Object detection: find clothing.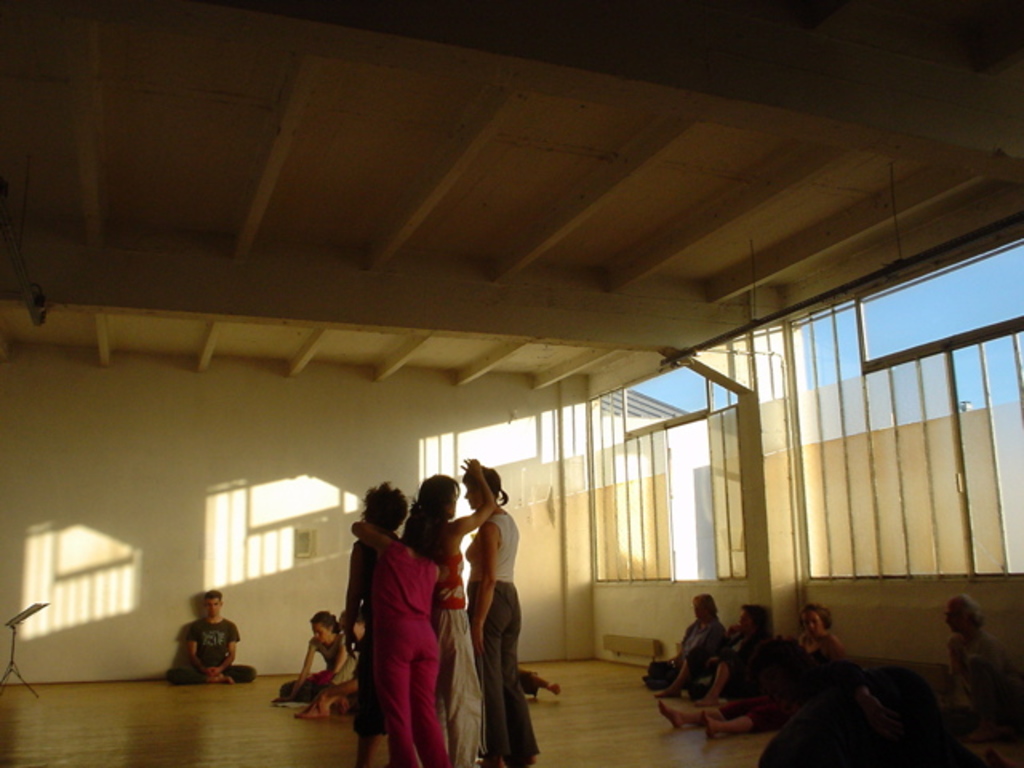
<bbox>413, 528, 493, 766</bbox>.
